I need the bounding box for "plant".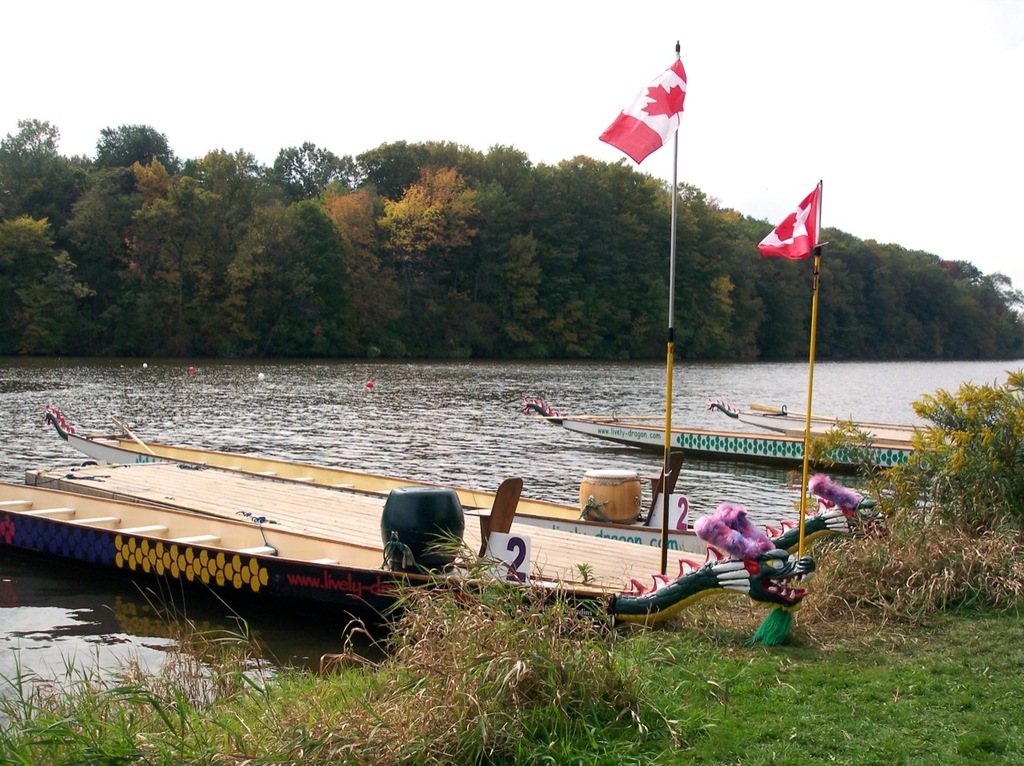
Here it is: bbox=(798, 515, 1023, 640).
